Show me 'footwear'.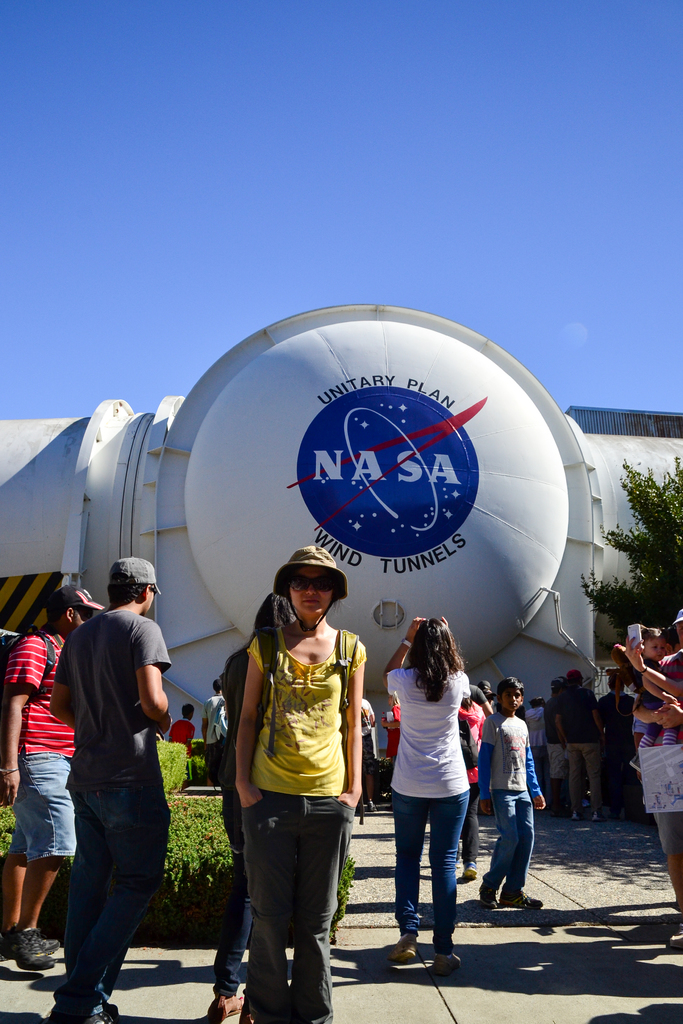
'footwear' is here: BBox(571, 808, 580, 820).
